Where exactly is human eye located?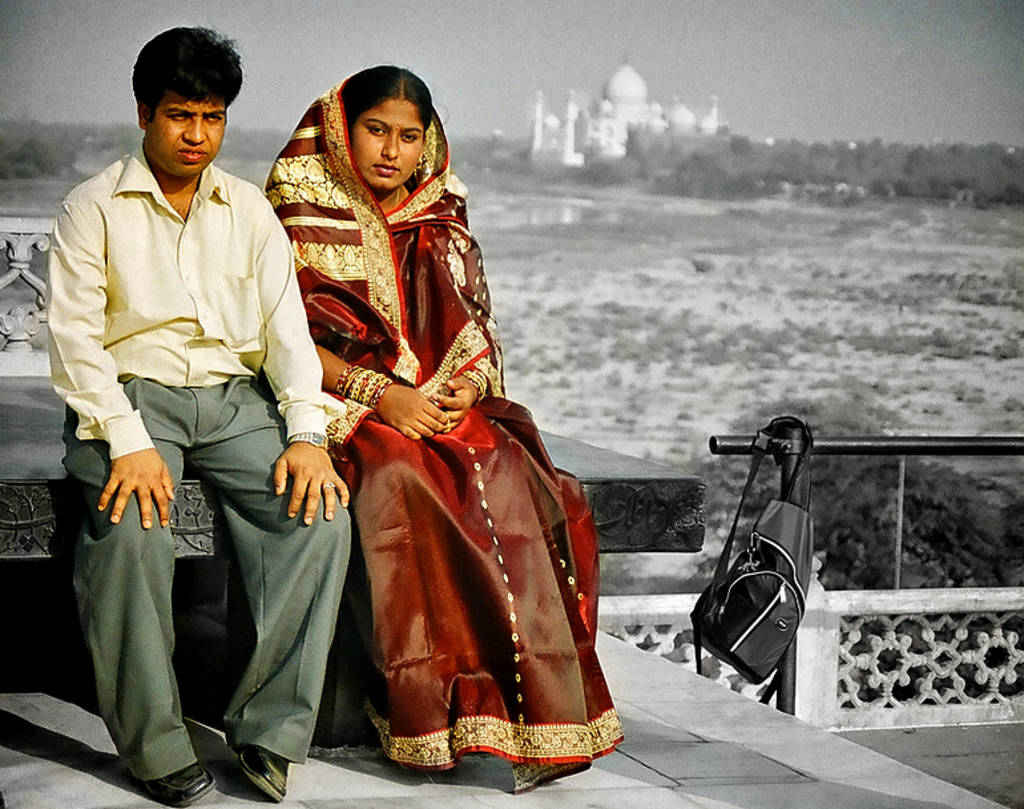
Its bounding box is region(206, 112, 222, 124).
